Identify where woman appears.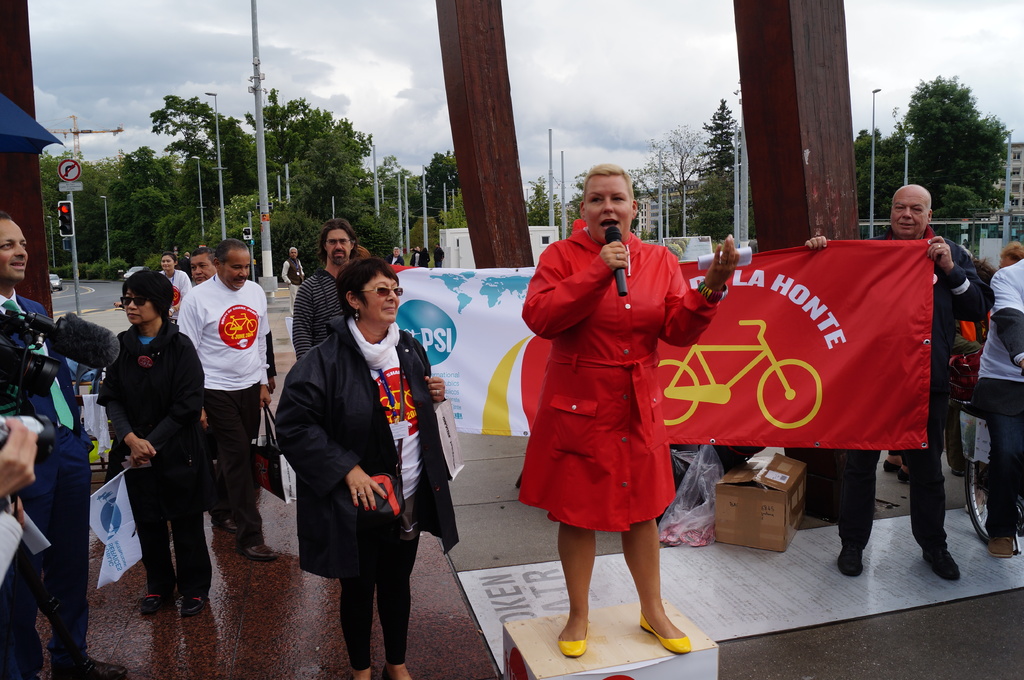
Appears at crop(274, 257, 449, 679).
